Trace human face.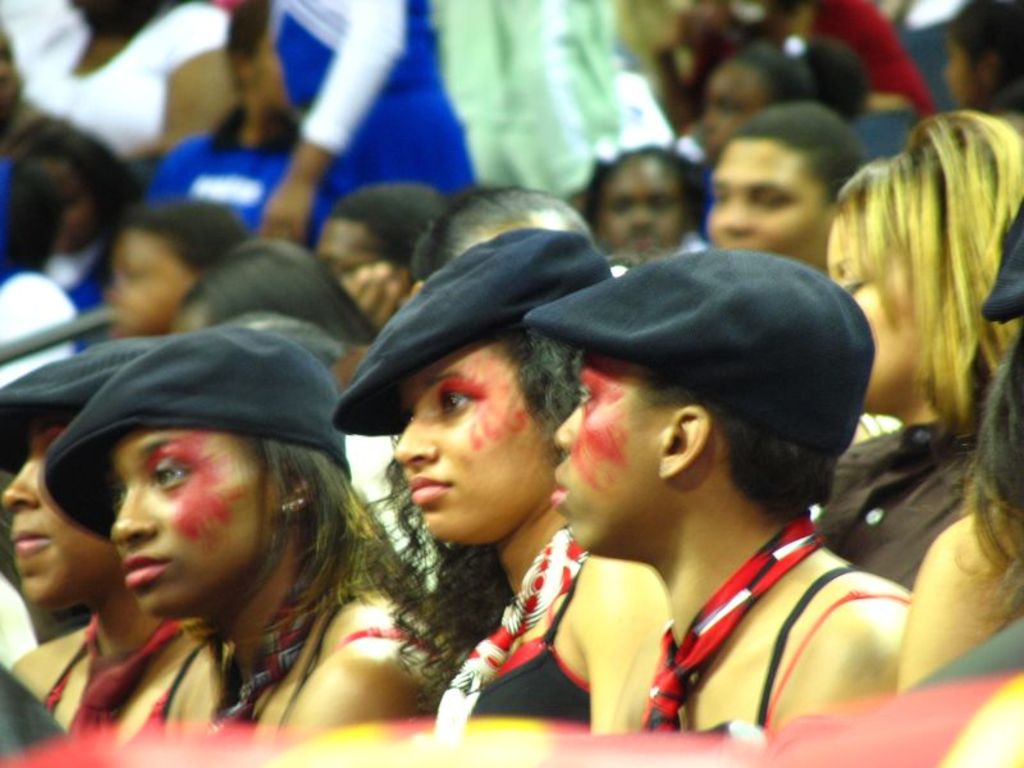
Traced to left=602, top=157, right=699, bottom=261.
